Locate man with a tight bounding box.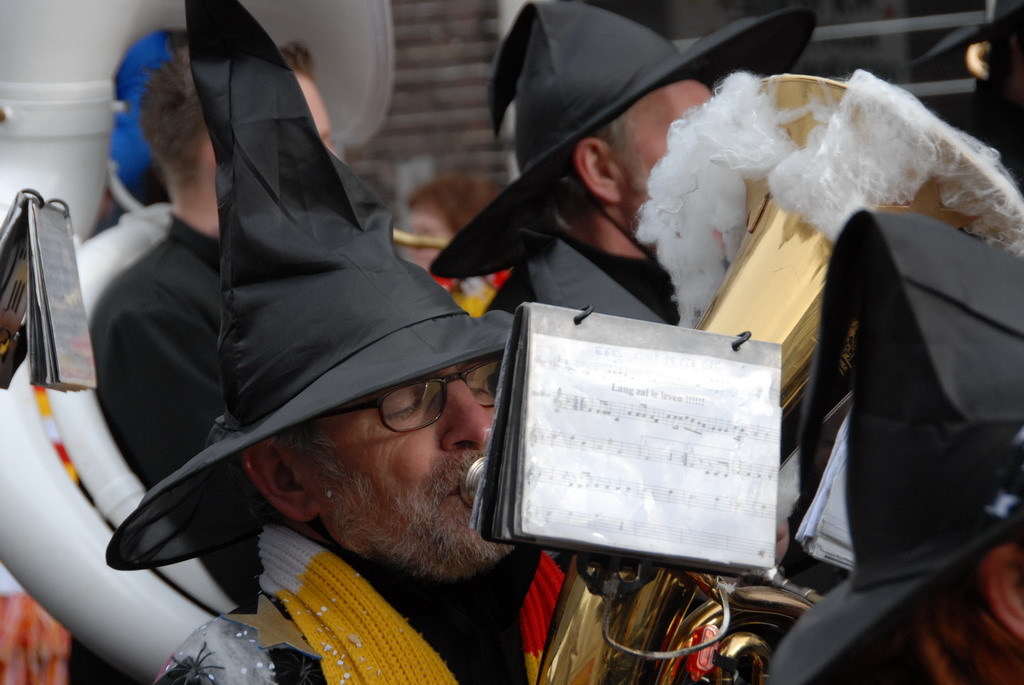
box=[83, 23, 318, 611].
